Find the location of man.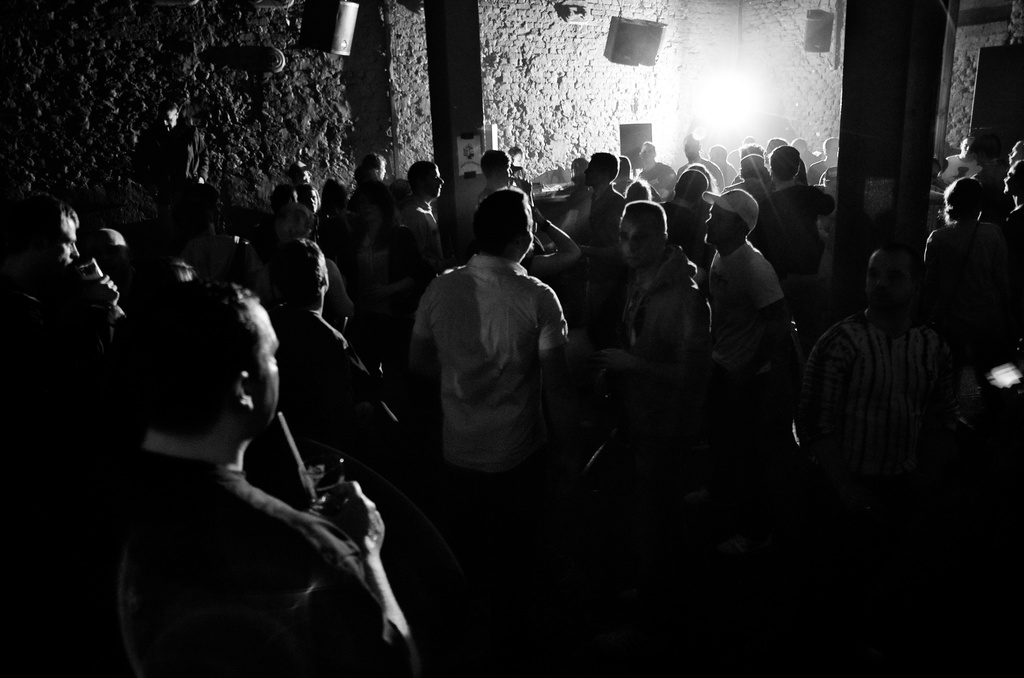
Location: bbox=[396, 157, 444, 302].
